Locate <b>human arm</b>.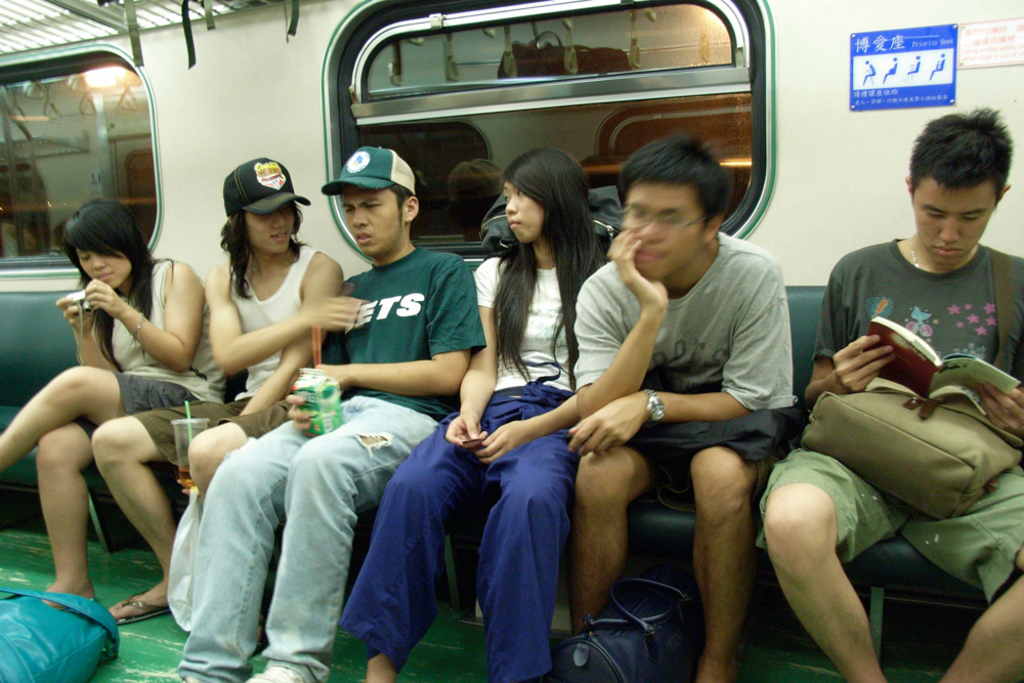
Bounding box: [left=205, top=258, right=371, bottom=368].
